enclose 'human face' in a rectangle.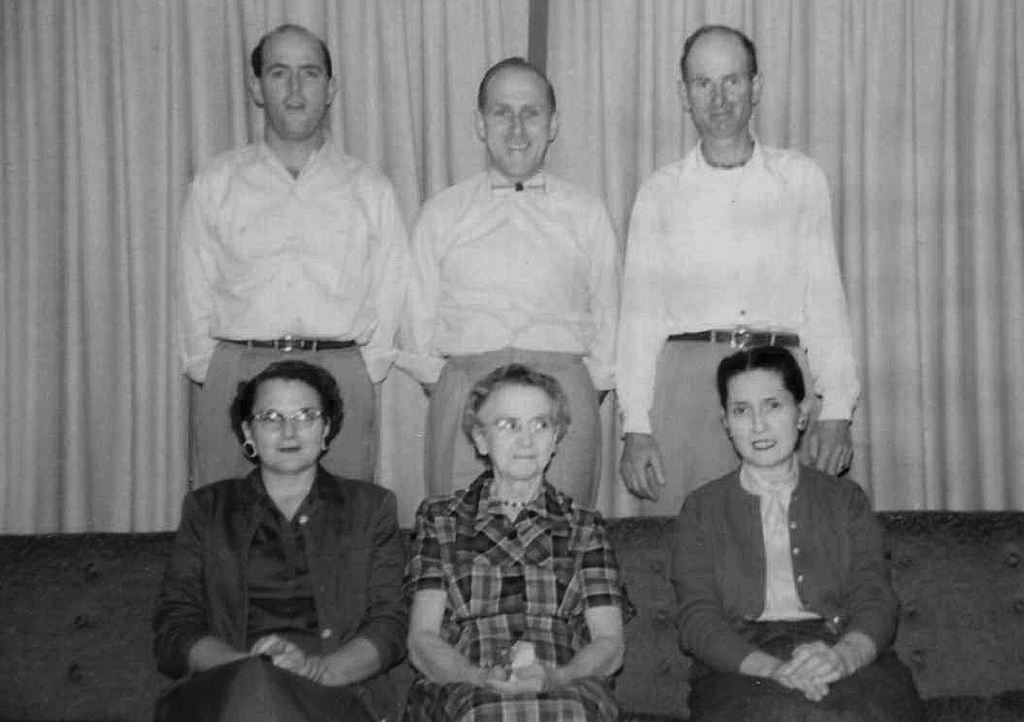
{"x1": 485, "y1": 70, "x2": 551, "y2": 176}.
